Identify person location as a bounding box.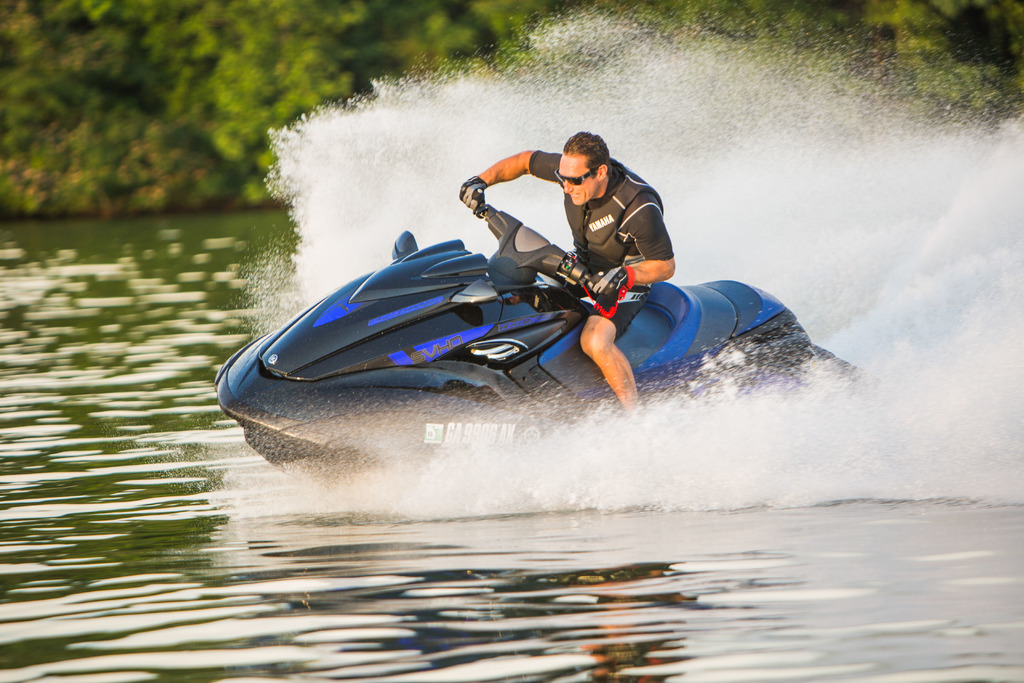
Rect(532, 121, 672, 314).
